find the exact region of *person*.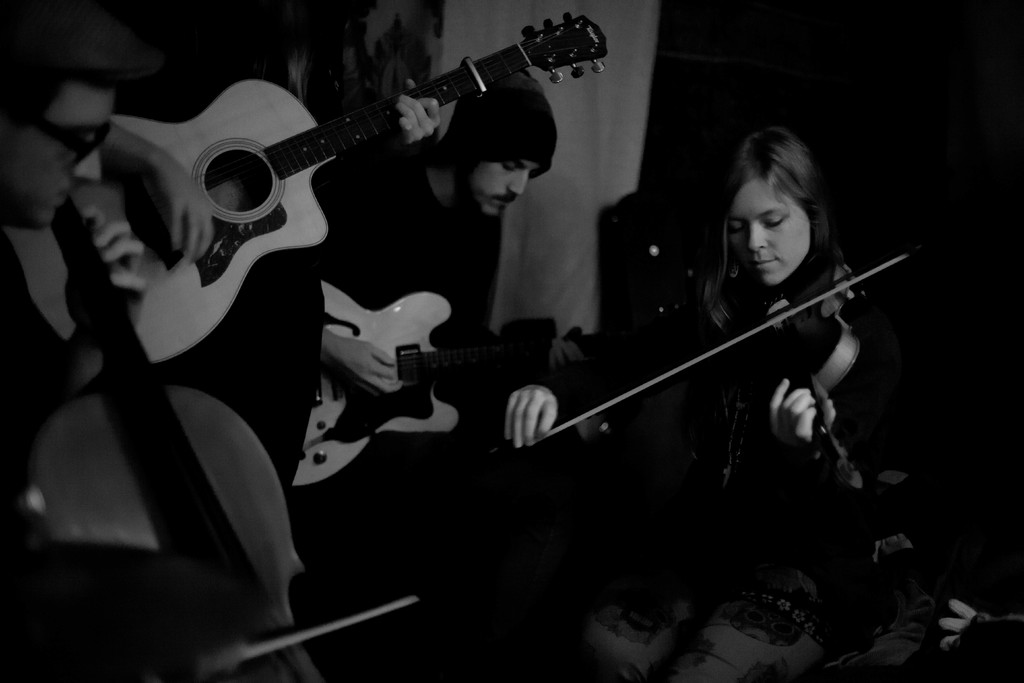
Exact region: 0, 0, 150, 548.
